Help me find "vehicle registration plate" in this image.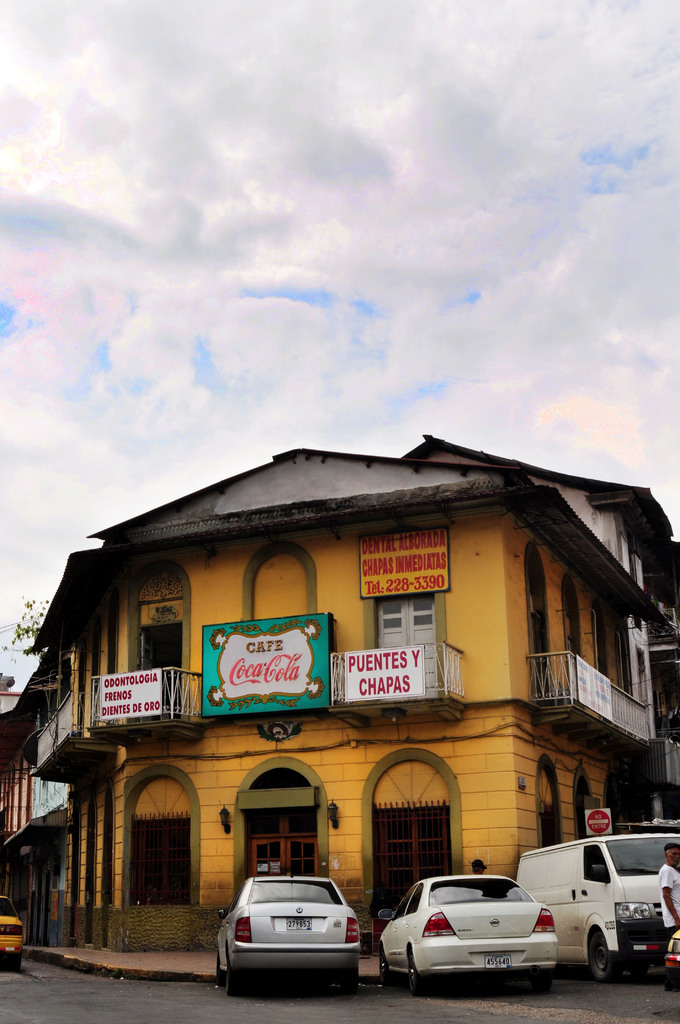
Found it: <box>483,952,514,970</box>.
